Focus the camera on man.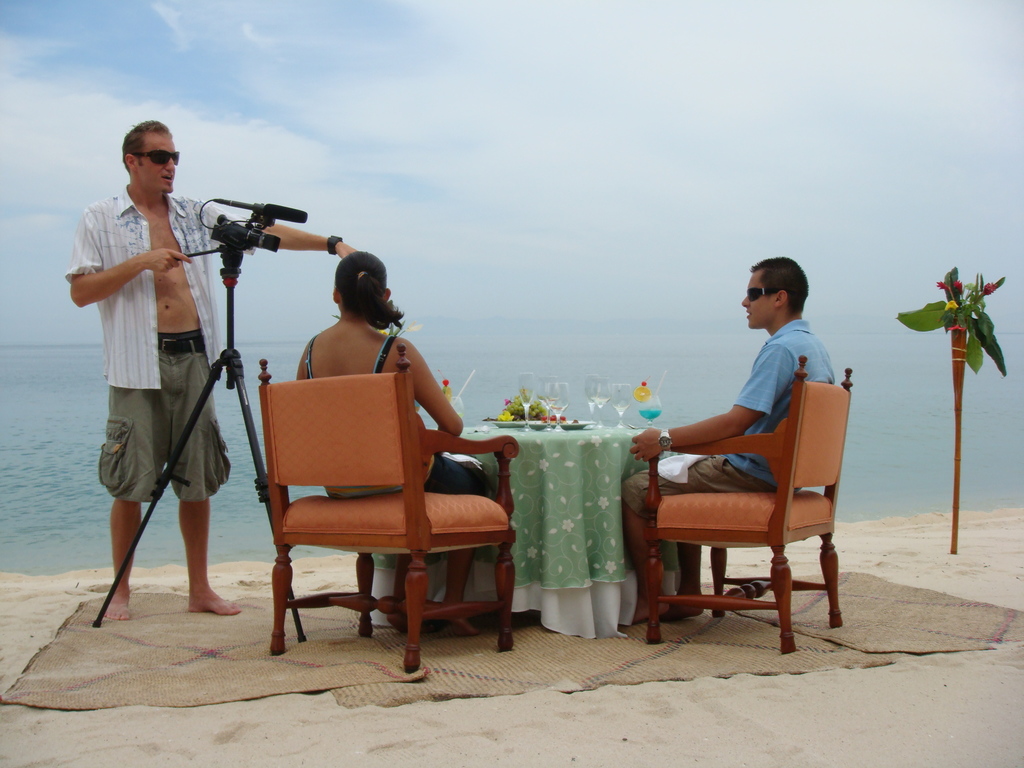
Focus region: [x1=619, y1=255, x2=833, y2=628].
